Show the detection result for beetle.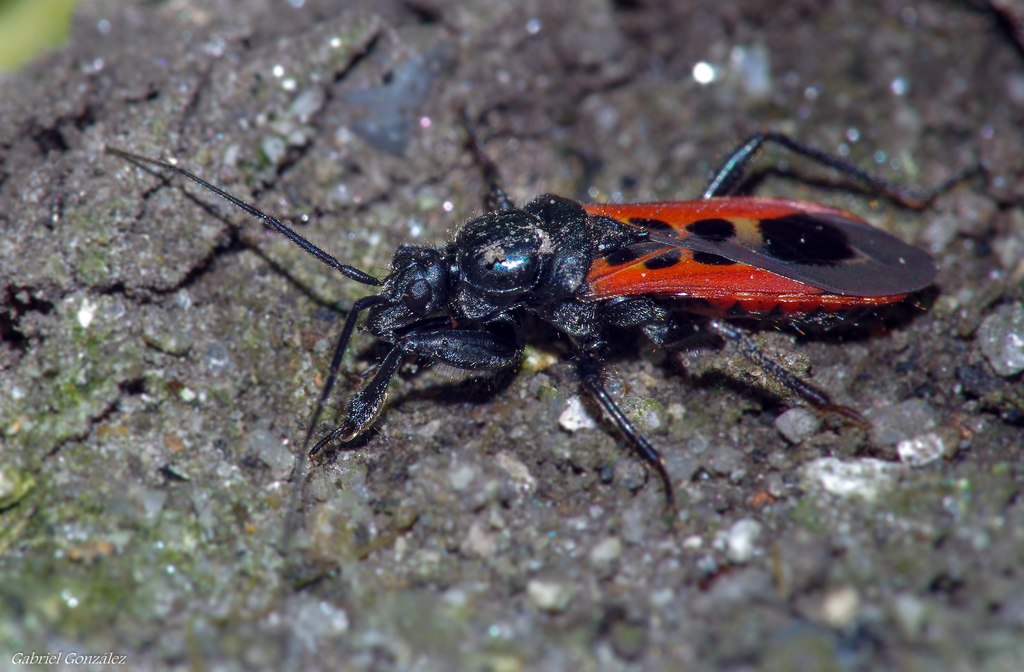
(419, 131, 993, 497).
